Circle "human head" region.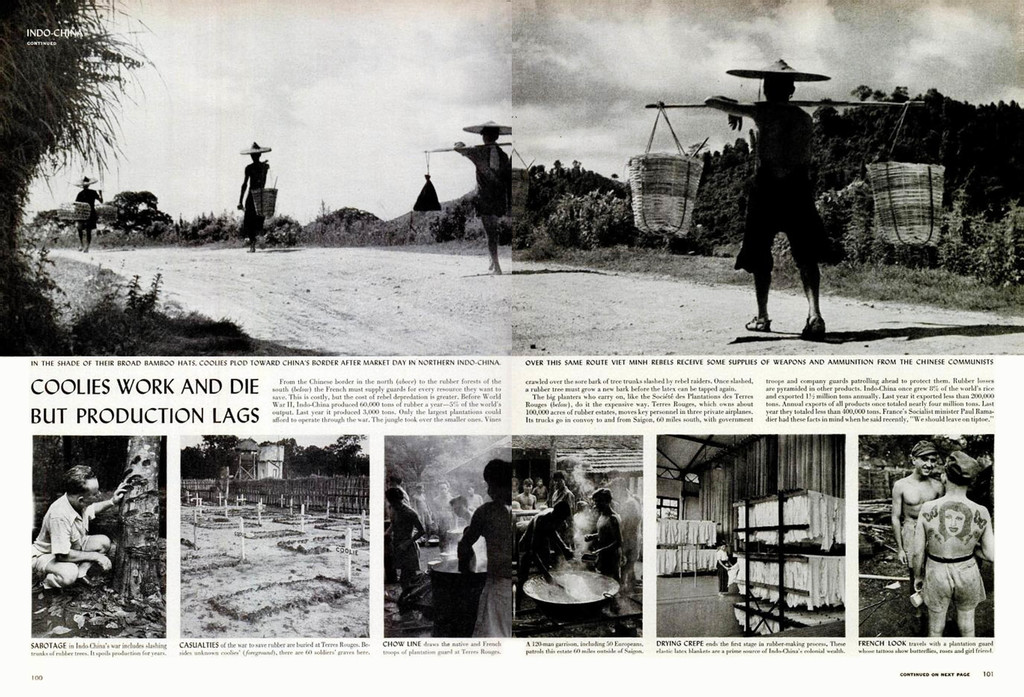
Region: (66,459,104,514).
